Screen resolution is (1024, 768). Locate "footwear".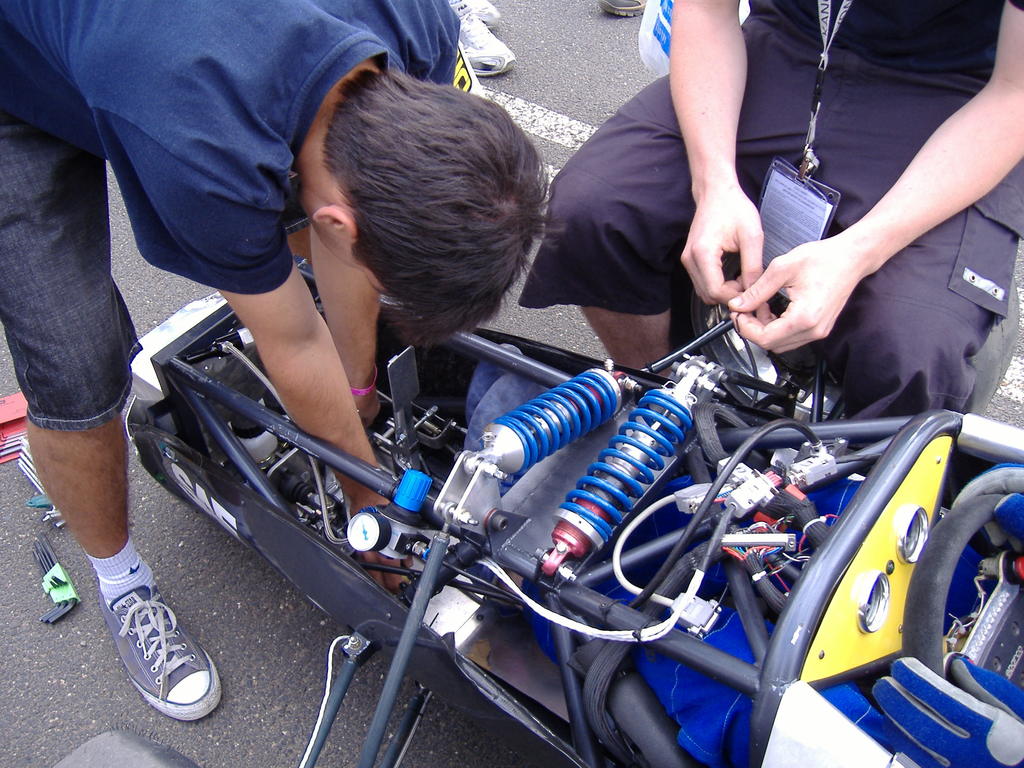
(x1=446, y1=0, x2=517, y2=80).
